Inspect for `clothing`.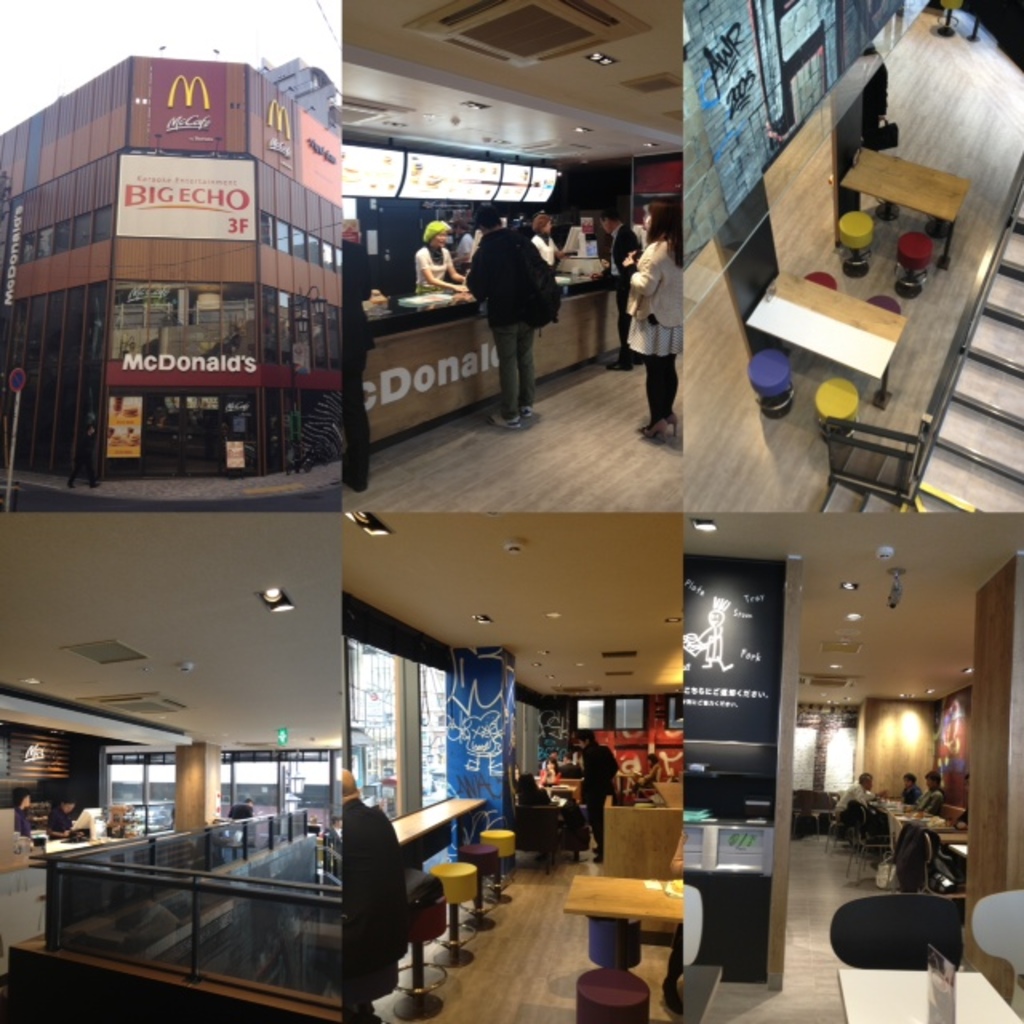
Inspection: locate(13, 802, 38, 834).
